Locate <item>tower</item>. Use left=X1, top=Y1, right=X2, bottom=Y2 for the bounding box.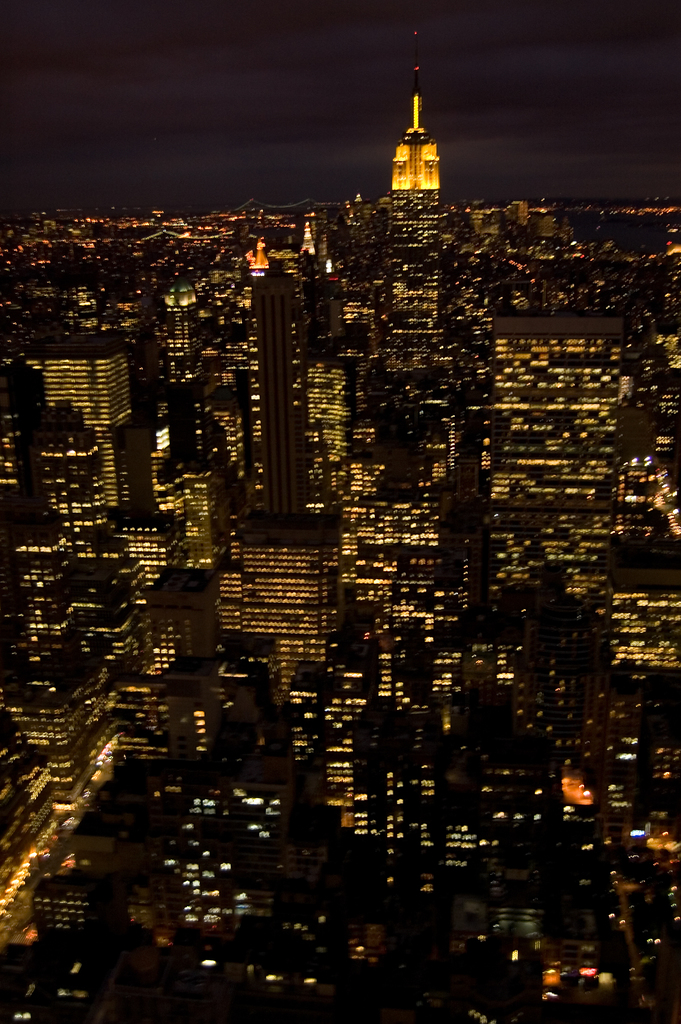
left=249, top=271, right=306, bottom=510.
